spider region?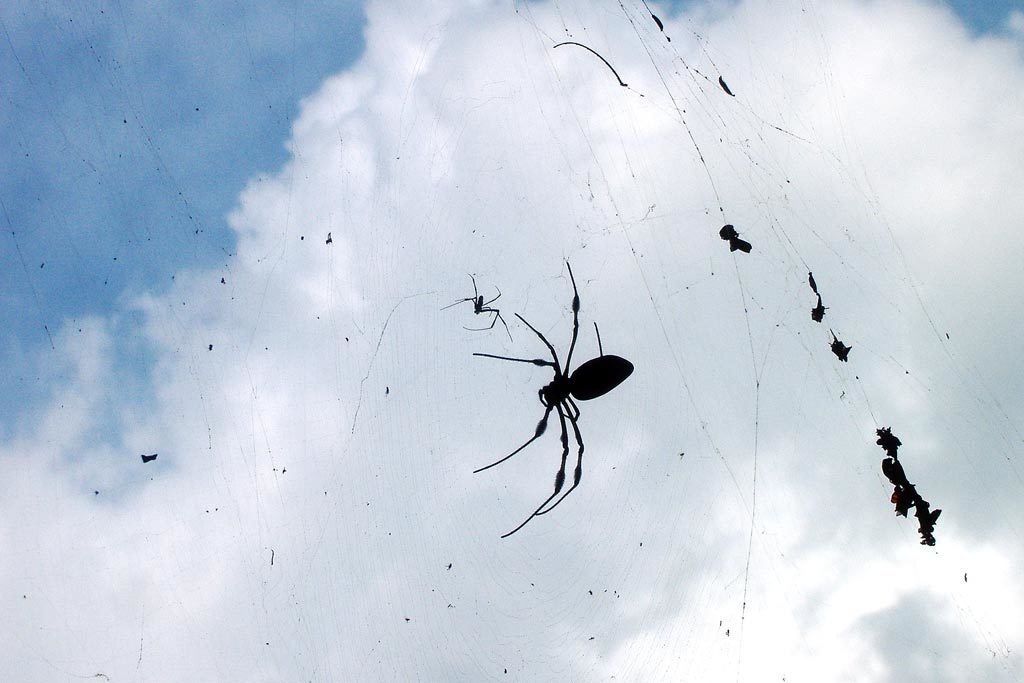
<box>441,272,511,341</box>
